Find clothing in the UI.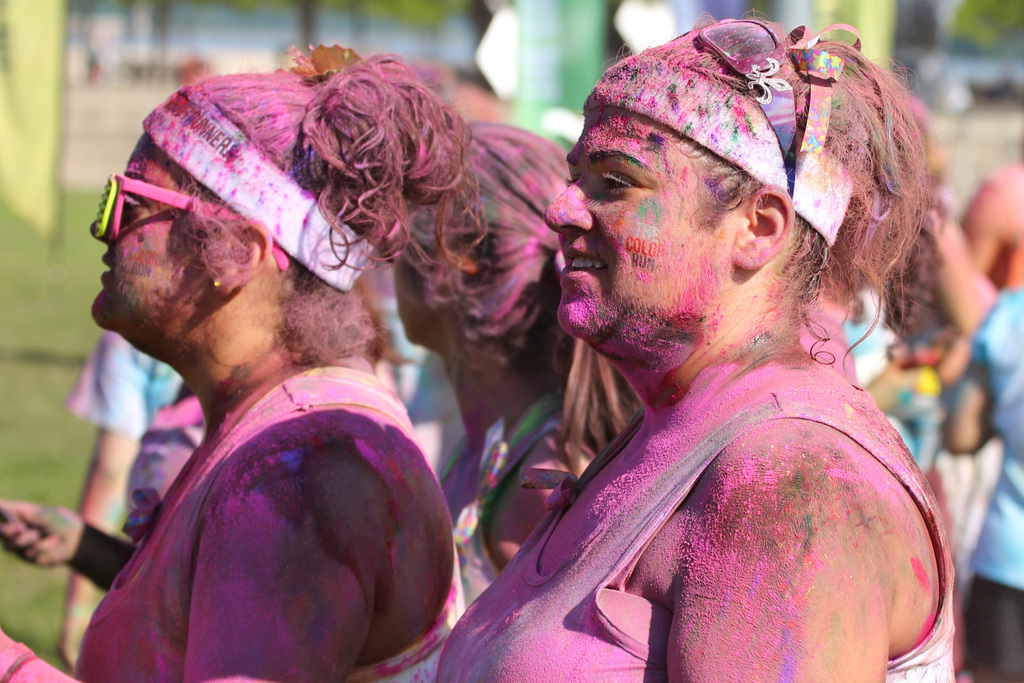
UI element at bbox=(438, 388, 596, 605).
